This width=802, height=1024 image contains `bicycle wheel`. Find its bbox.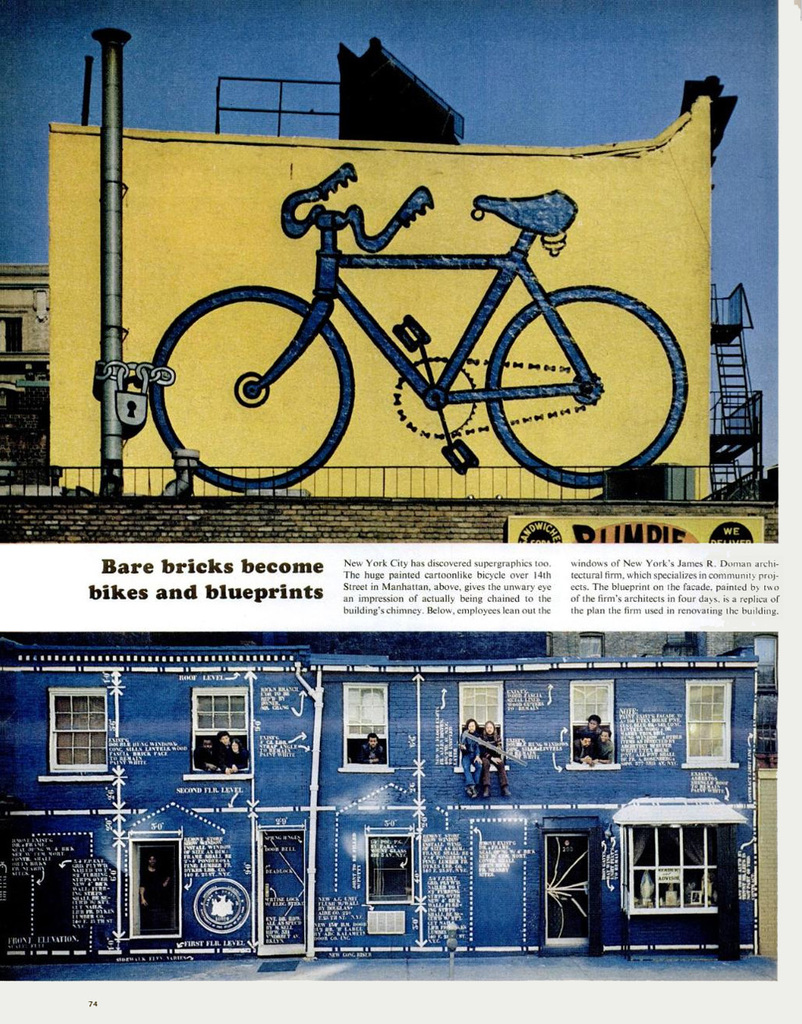
488, 278, 690, 496.
